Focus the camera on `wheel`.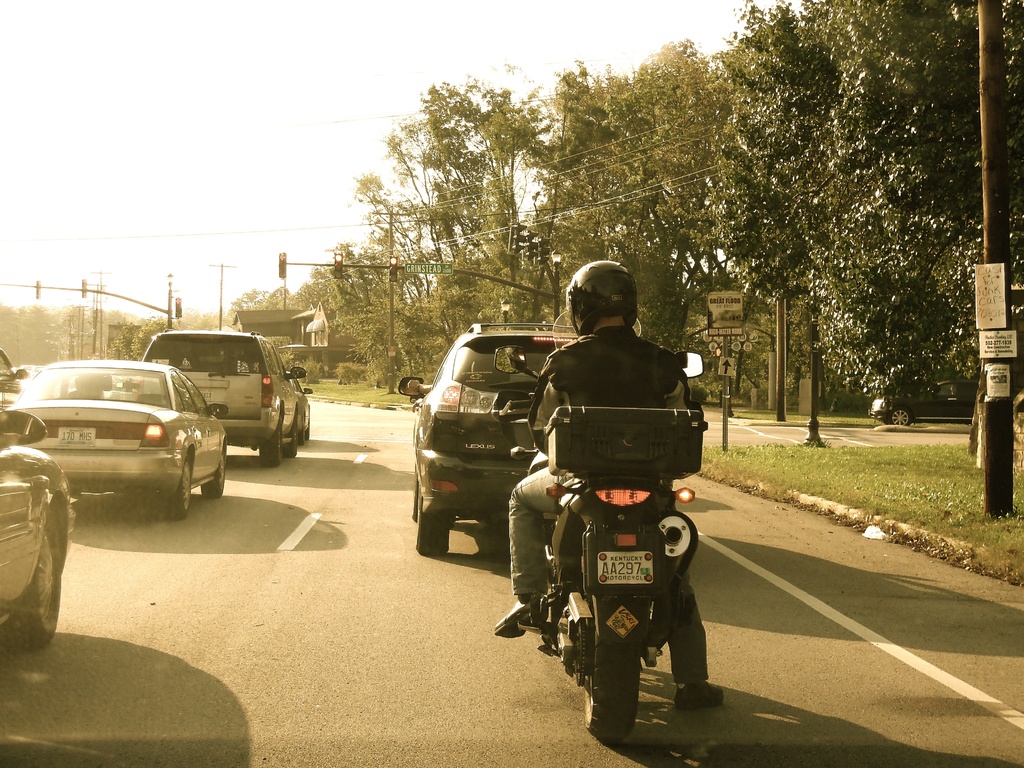
Focus region: rect(171, 469, 192, 516).
